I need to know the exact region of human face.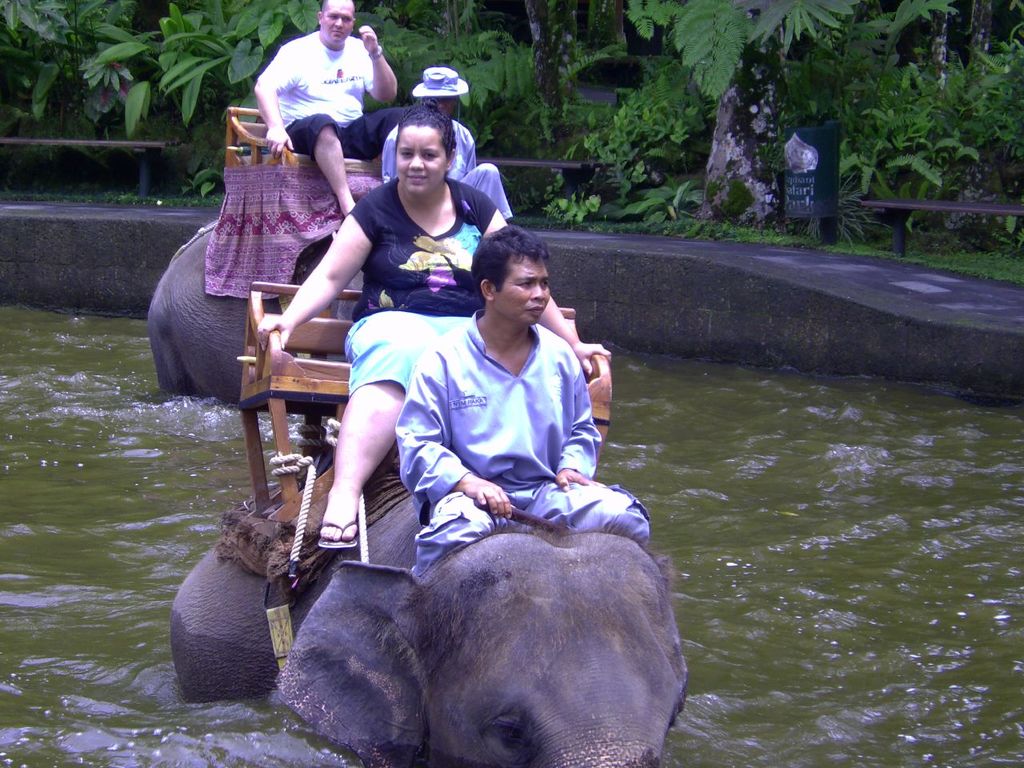
Region: 395 129 447 195.
